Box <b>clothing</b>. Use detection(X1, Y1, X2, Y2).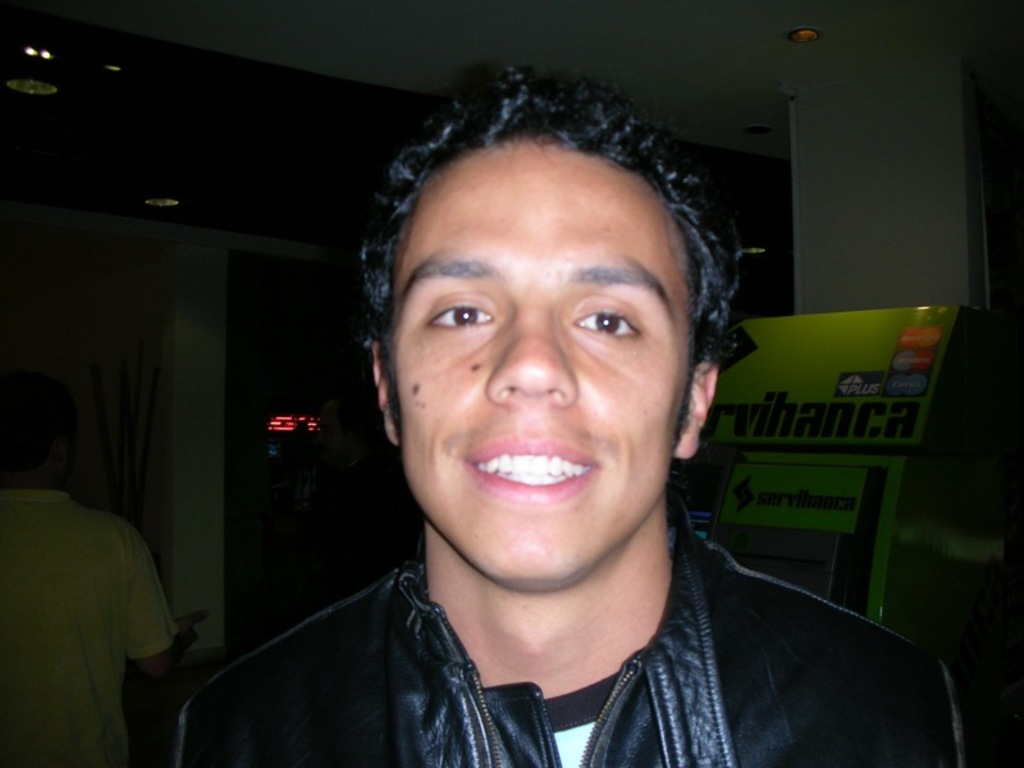
detection(0, 494, 169, 764).
